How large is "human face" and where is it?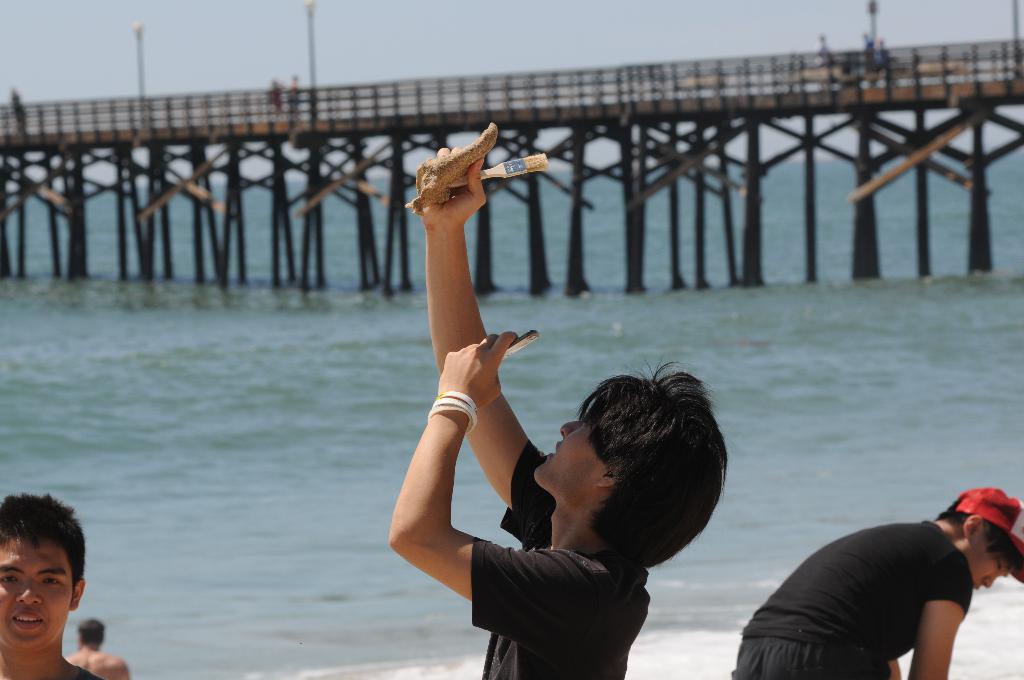
Bounding box: <box>532,415,607,499</box>.
